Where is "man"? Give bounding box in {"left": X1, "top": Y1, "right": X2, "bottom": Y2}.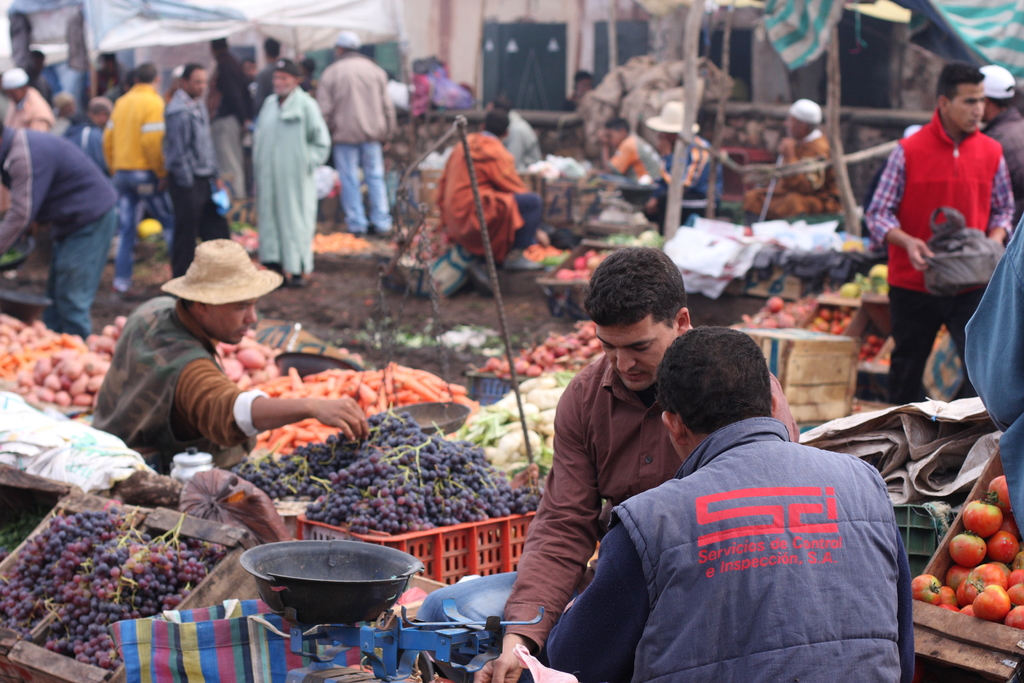
{"left": 0, "top": 122, "right": 115, "bottom": 340}.
